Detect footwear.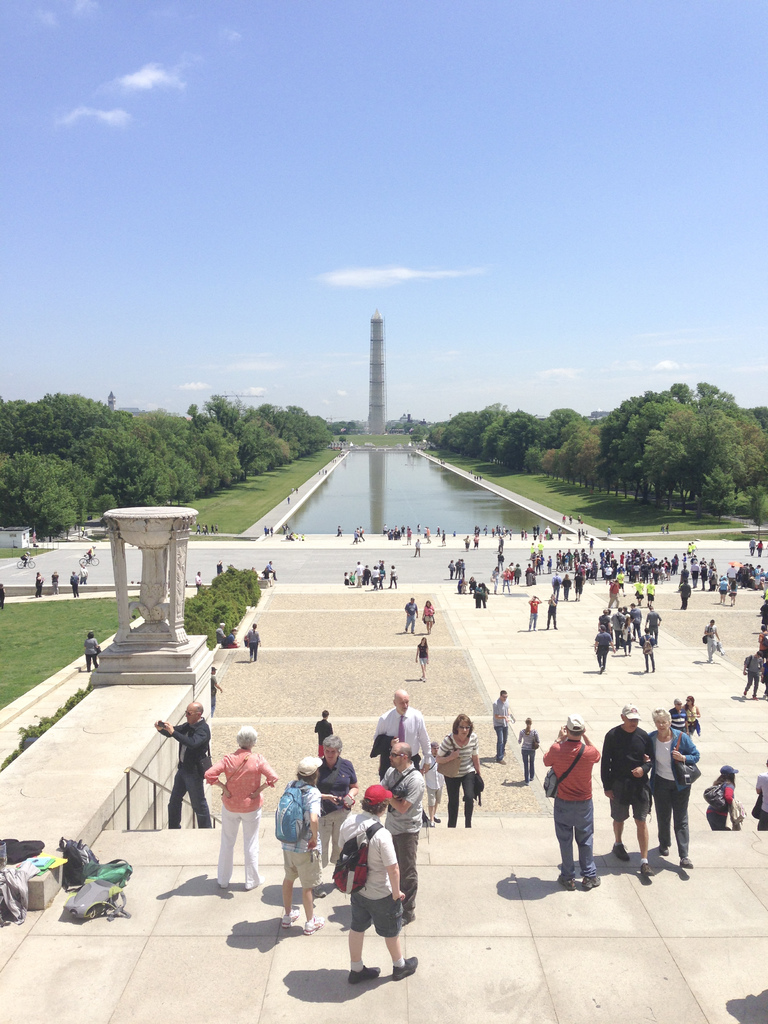
Detected at x1=607, y1=842, x2=628, y2=863.
